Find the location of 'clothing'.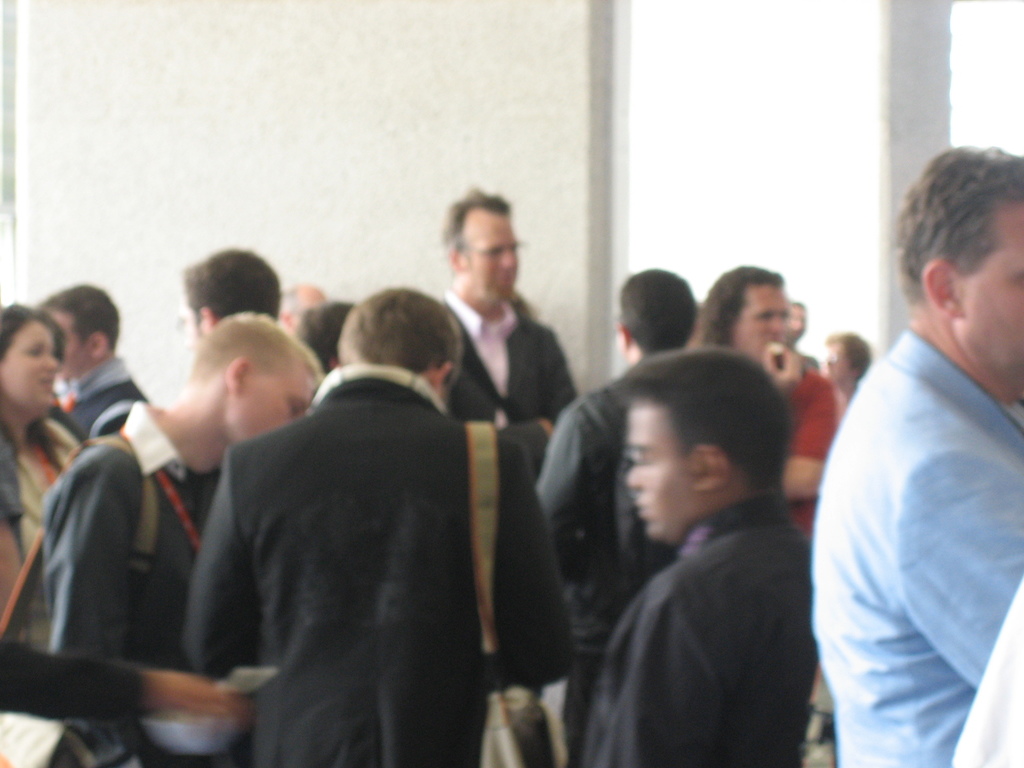
Location: bbox(436, 294, 569, 421).
